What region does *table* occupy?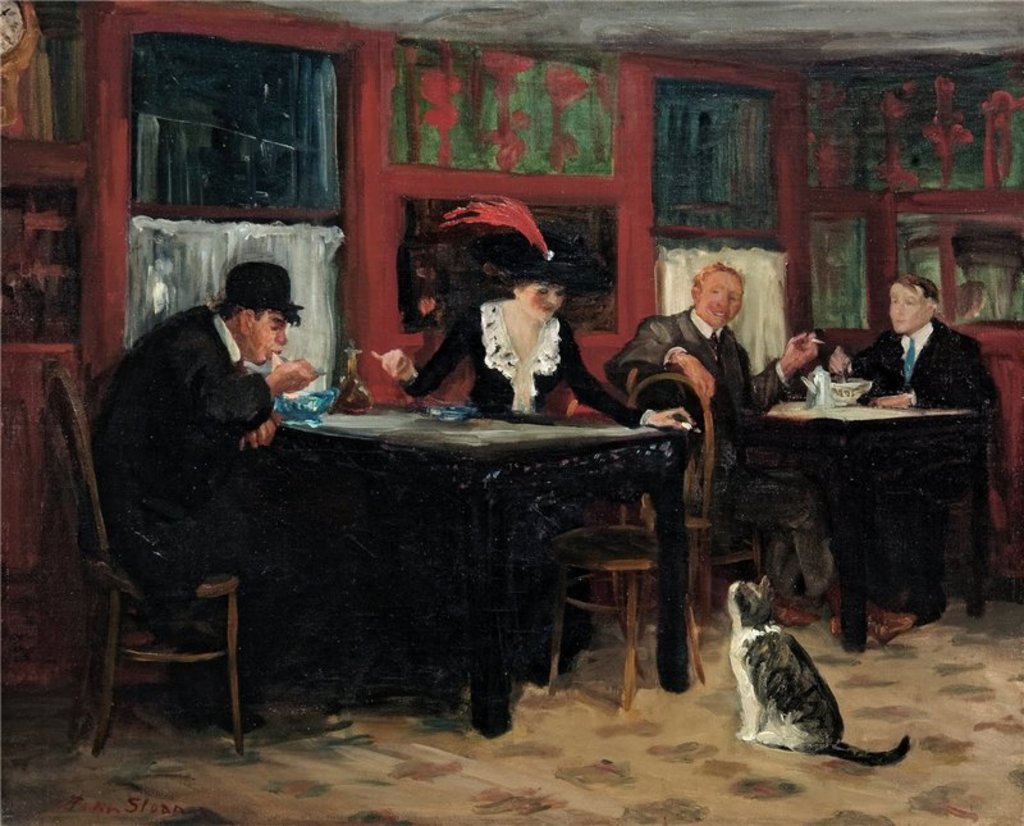
rect(732, 388, 980, 652).
